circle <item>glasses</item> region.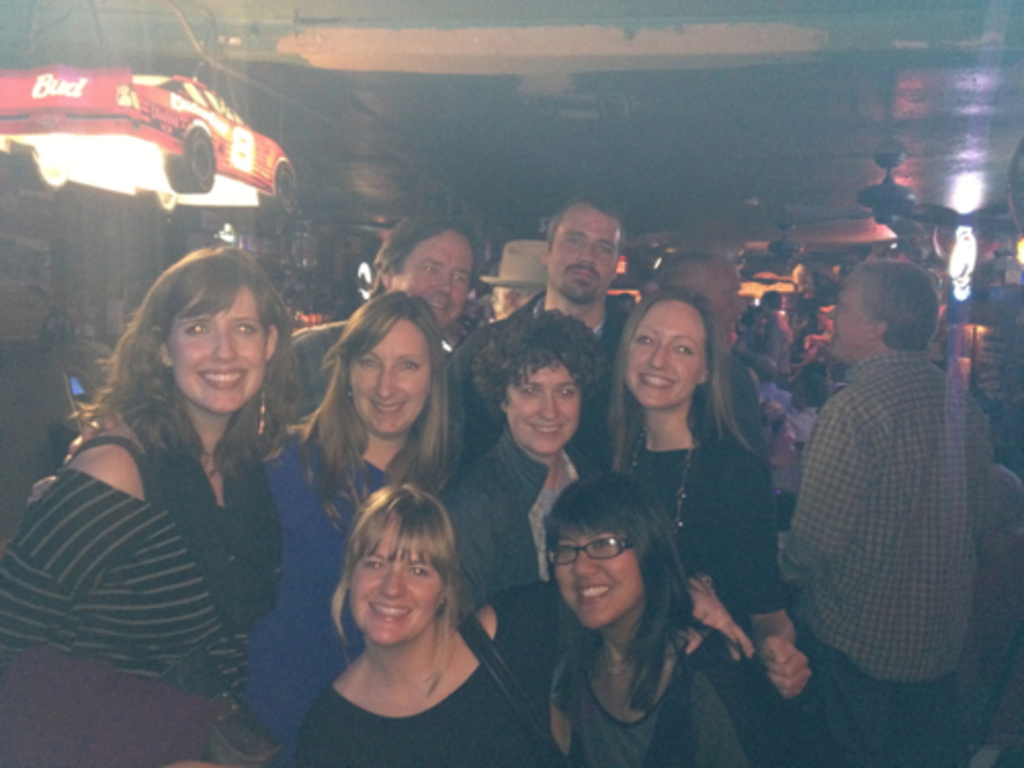
Region: {"x1": 545, "y1": 518, "x2": 647, "y2": 565}.
